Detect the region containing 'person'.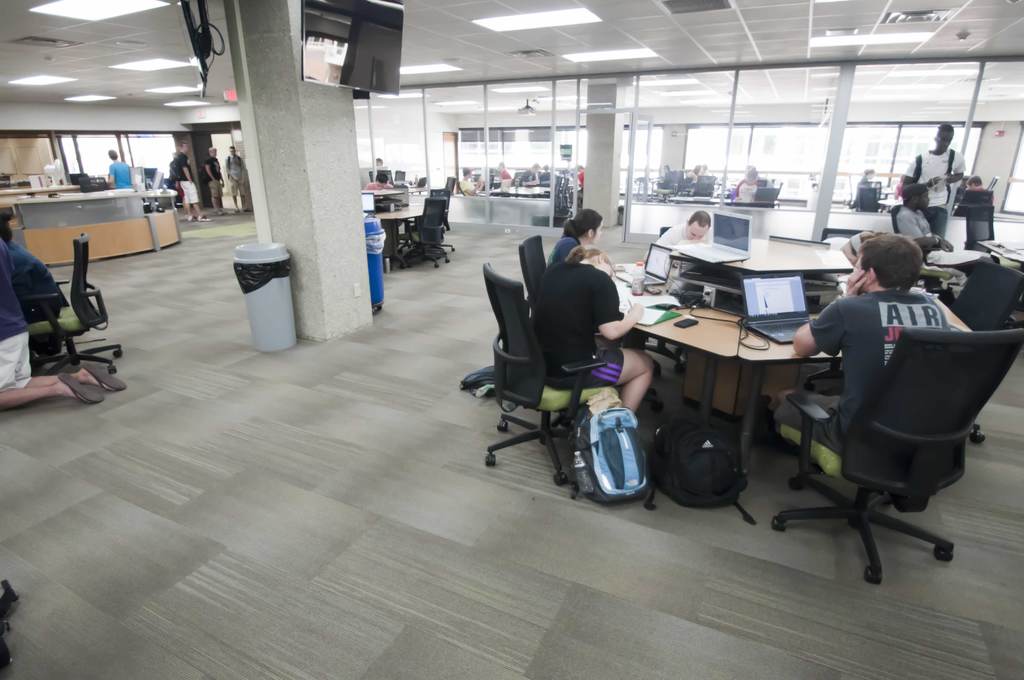
(460,166,488,198).
